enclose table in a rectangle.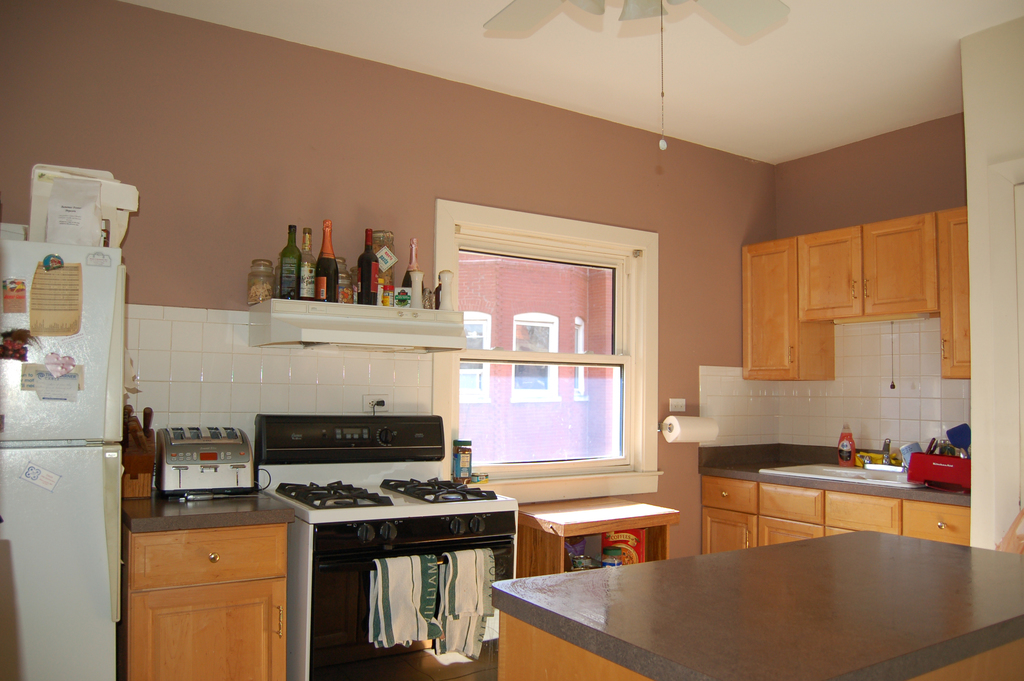
<box>488,523,1023,680</box>.
